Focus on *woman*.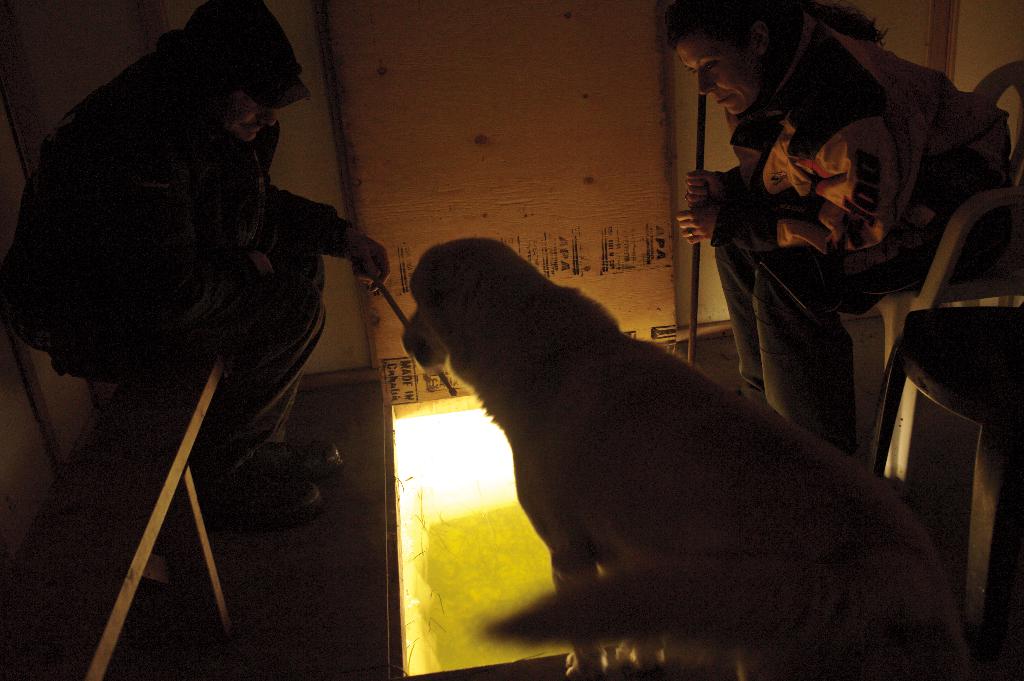
Focused at (676, 0, 1015, 455).
